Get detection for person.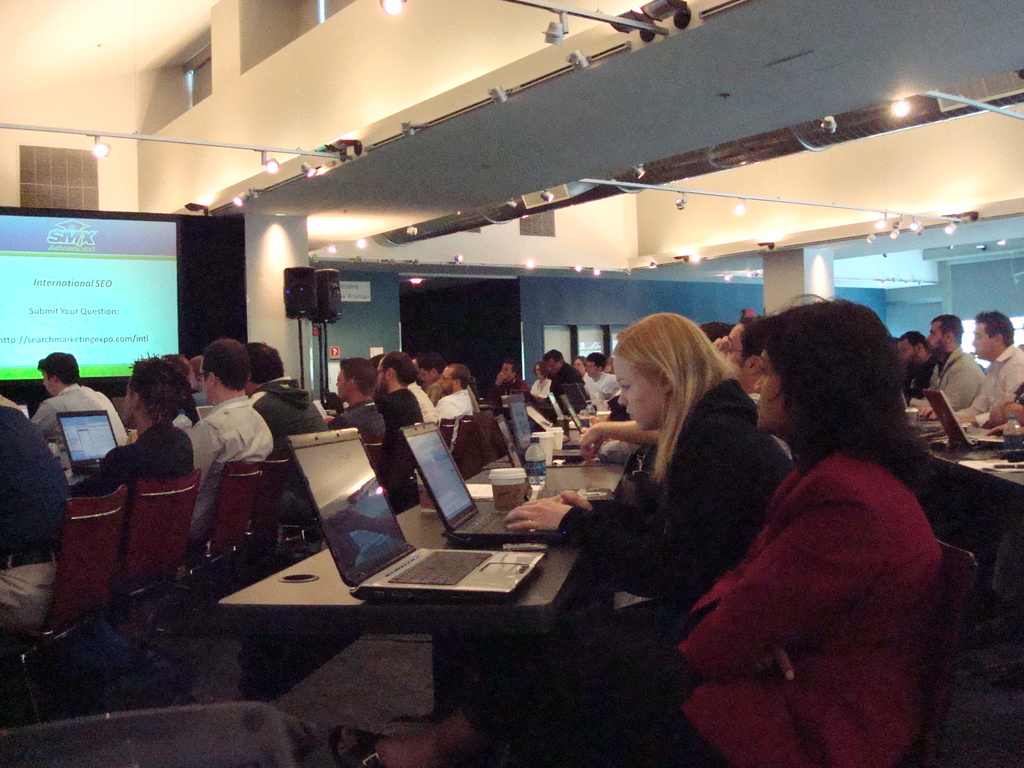
Detection: [x1=431, y1=362, x2=461, y2=417].
